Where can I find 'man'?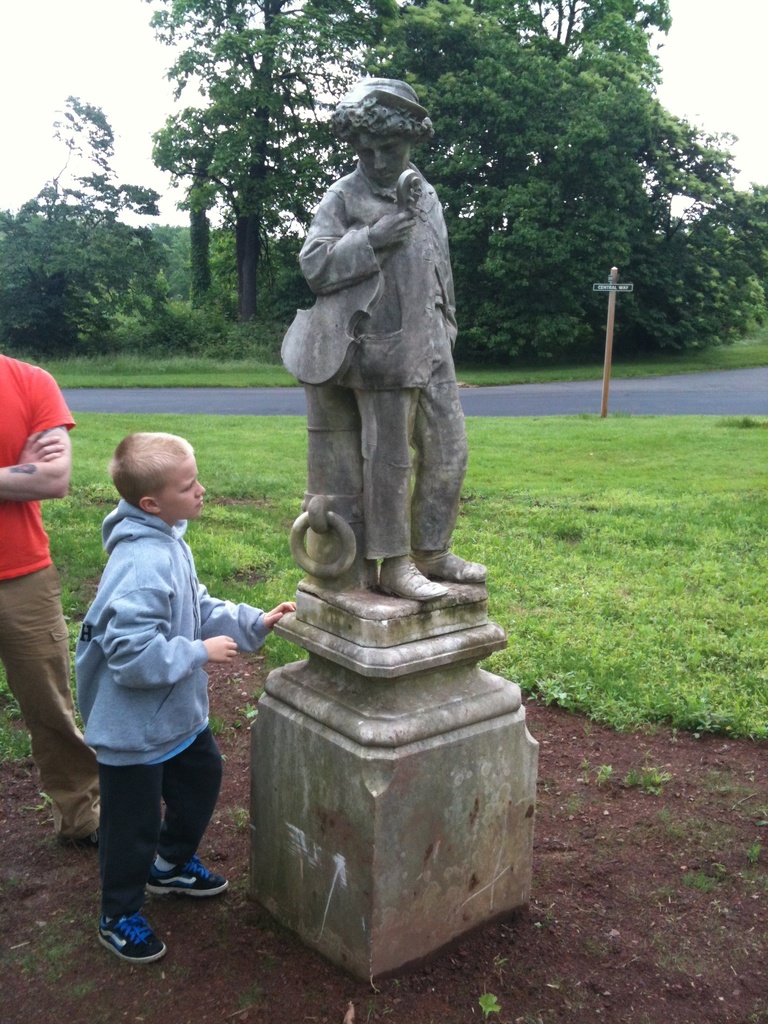
You can find it at crop(0, 347, 114, 844).
